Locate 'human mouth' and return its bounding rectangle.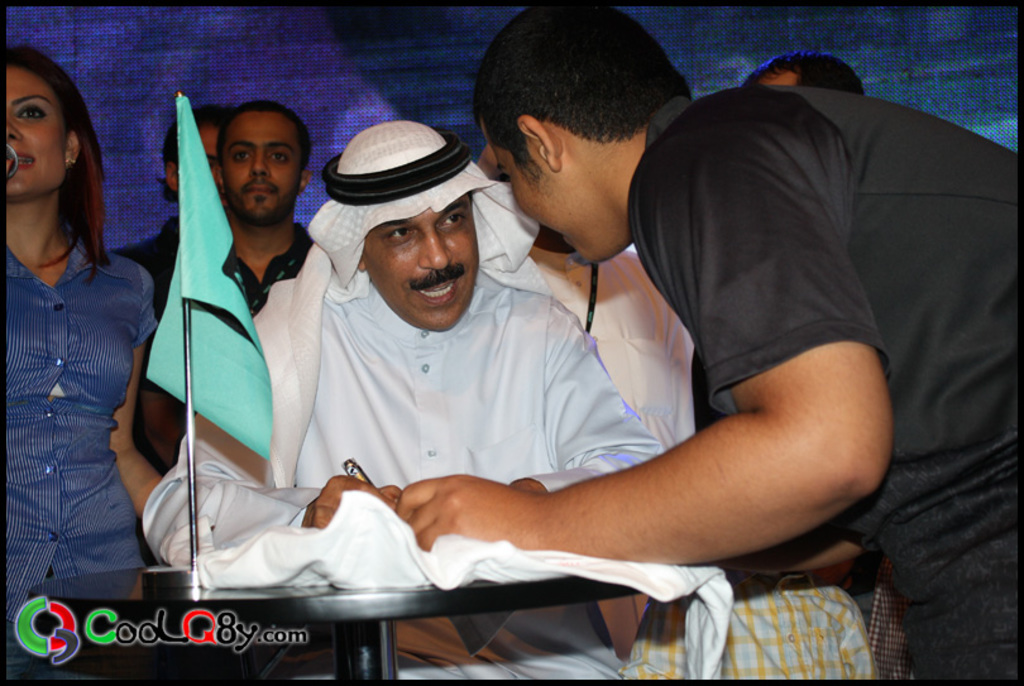
<region>415, 278, 455, 304</region>.
